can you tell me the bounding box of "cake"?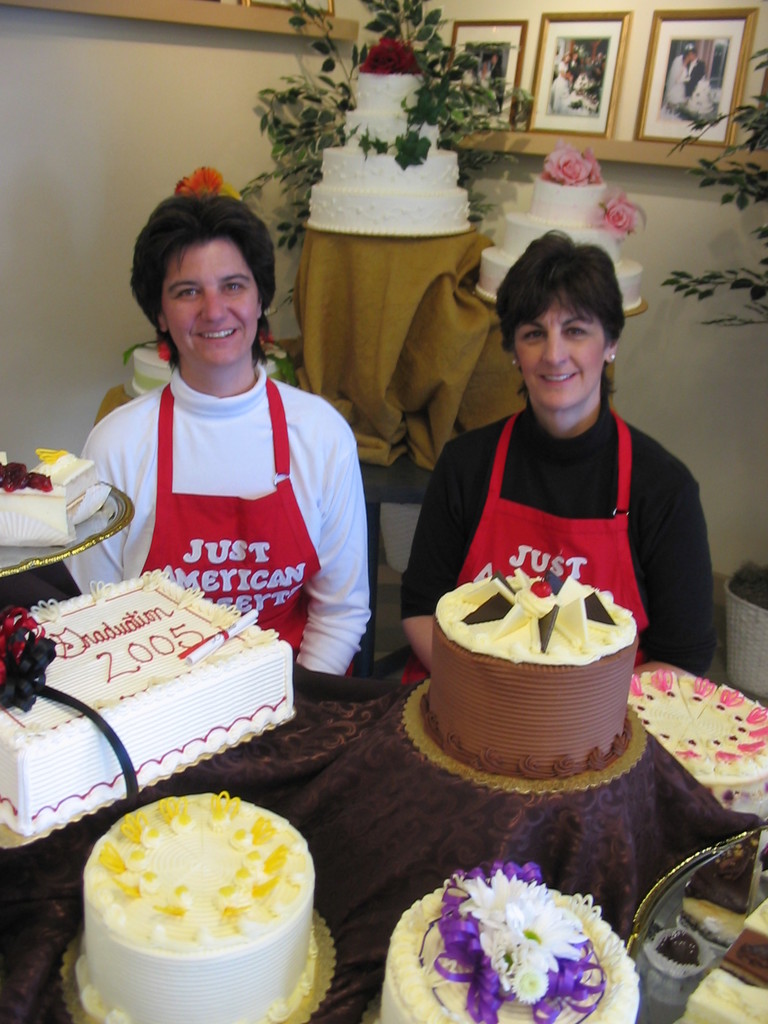
(left=0, top=464, right=67, bottom=545).
